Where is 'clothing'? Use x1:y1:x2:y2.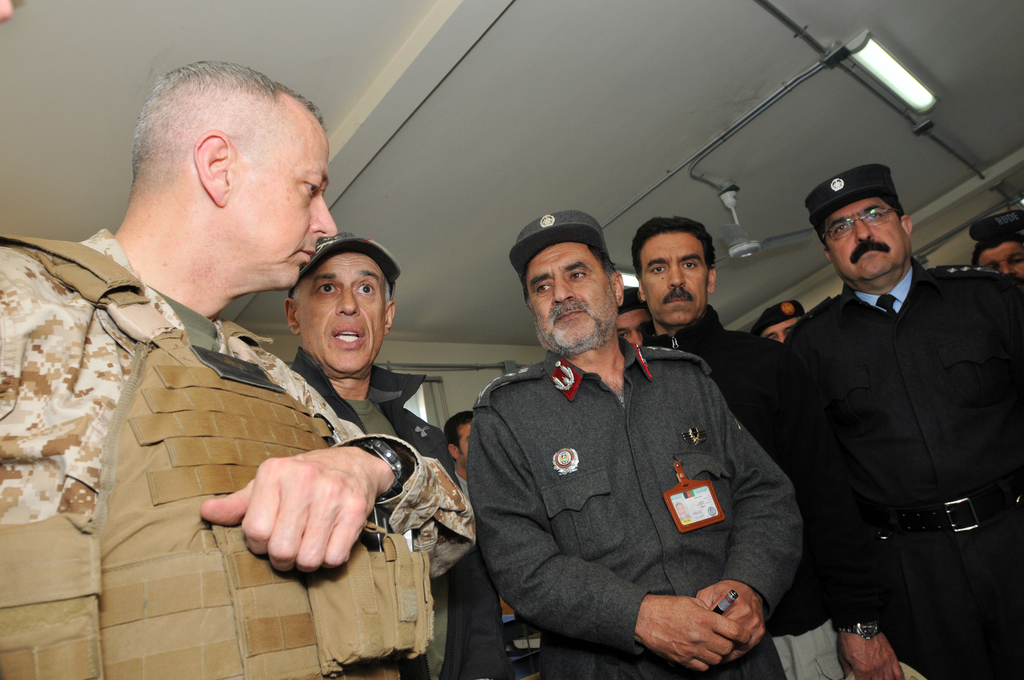
0:240:507:679.
